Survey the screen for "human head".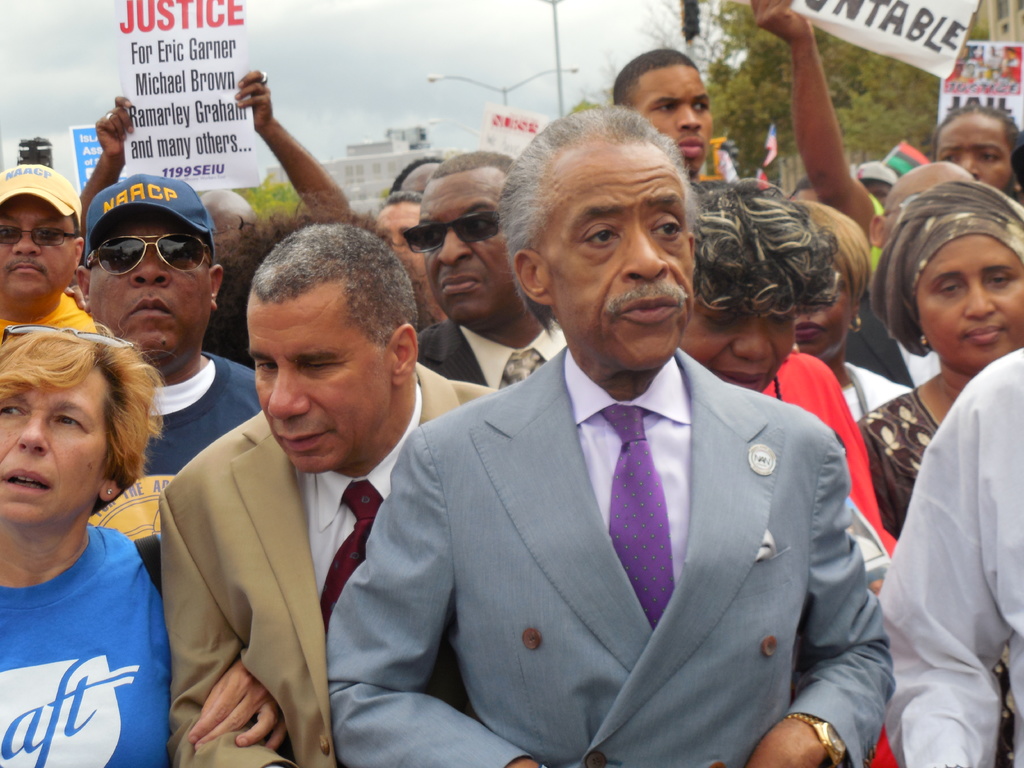
Survey found: select_region(0, 321, 161, 559).
